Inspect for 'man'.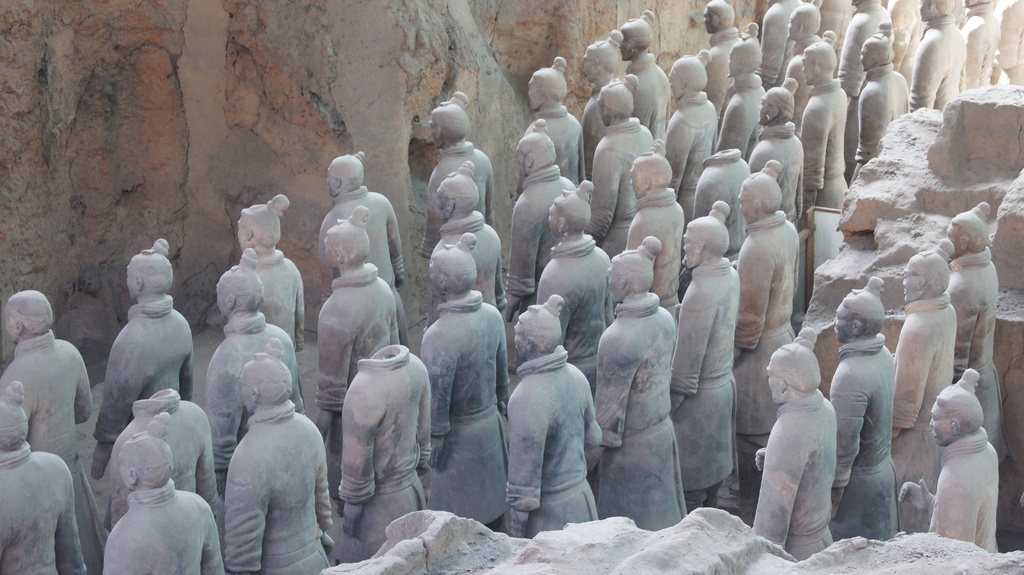
Inspection: pyautogui.locateOnScreen(423, 104, 496, 256).
